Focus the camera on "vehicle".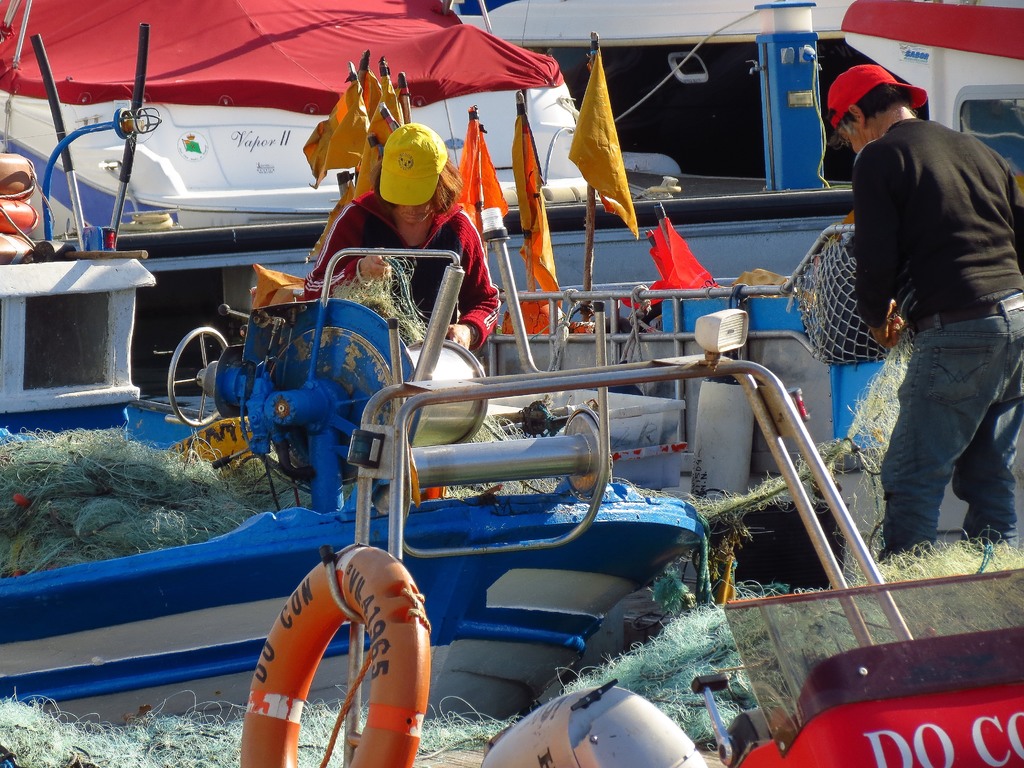
Focus region: <box>0,0,1023,435</box>.
